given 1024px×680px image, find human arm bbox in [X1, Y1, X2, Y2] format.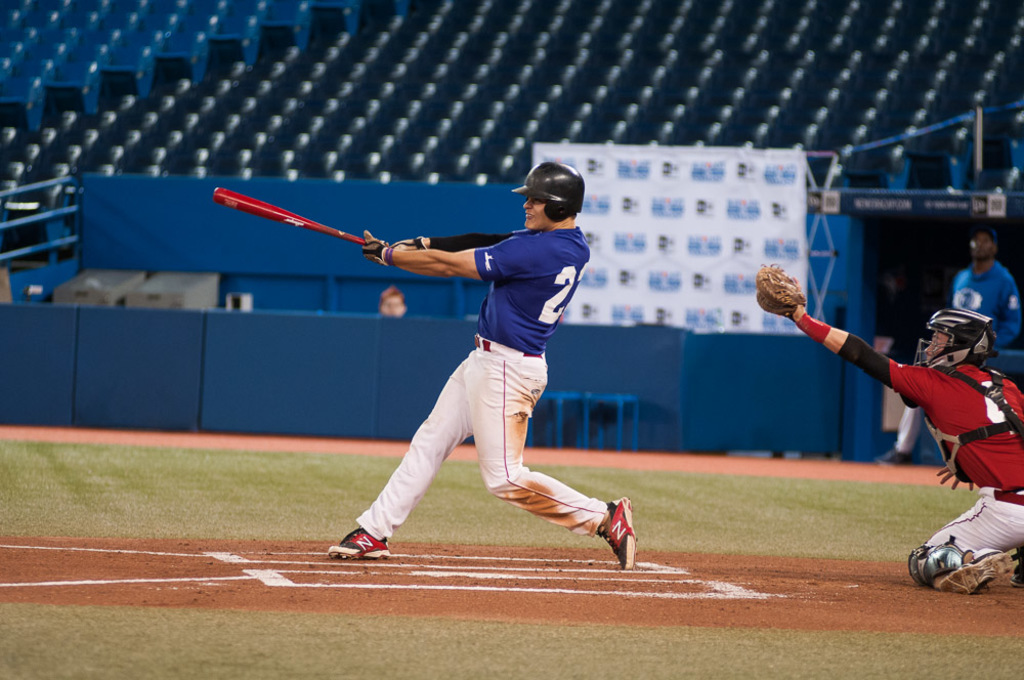
[740, 252, 928, 412].
